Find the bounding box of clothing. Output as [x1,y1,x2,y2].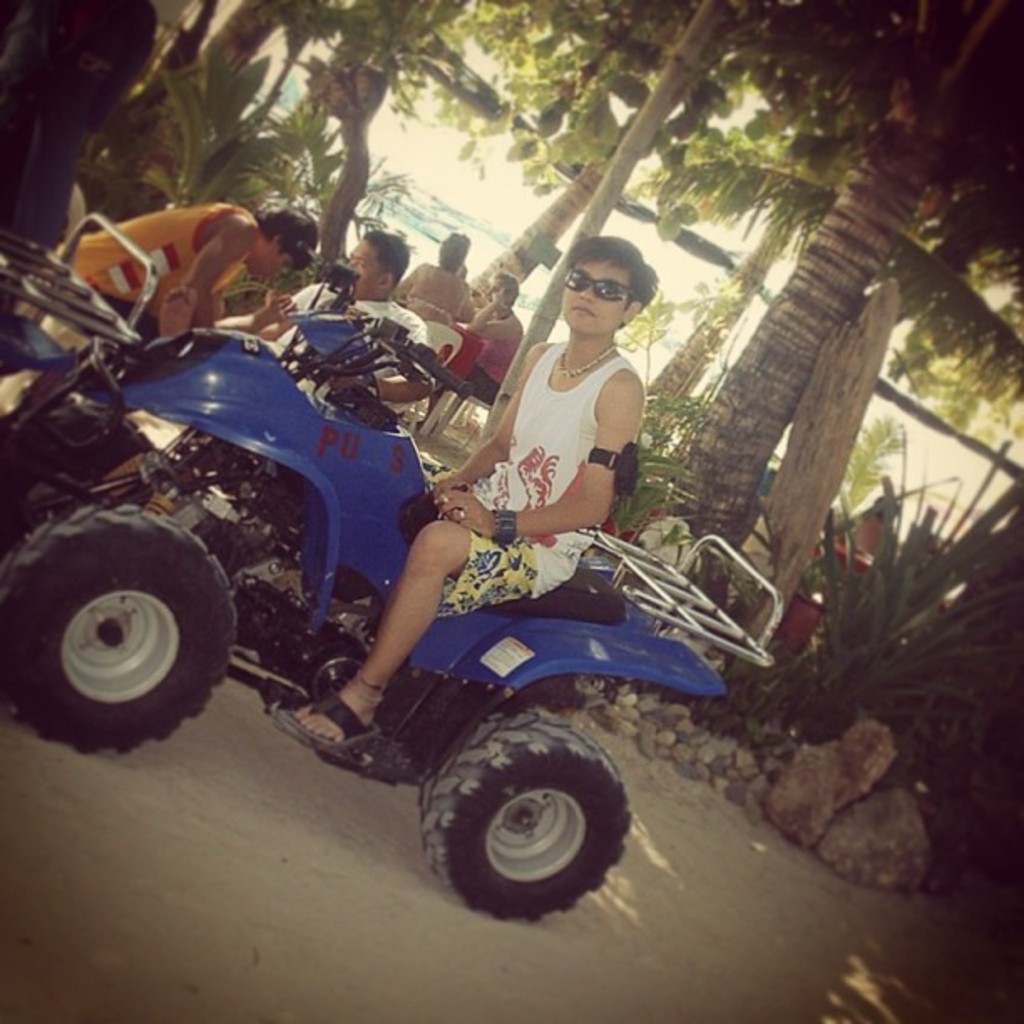
[395,258,462,305].
